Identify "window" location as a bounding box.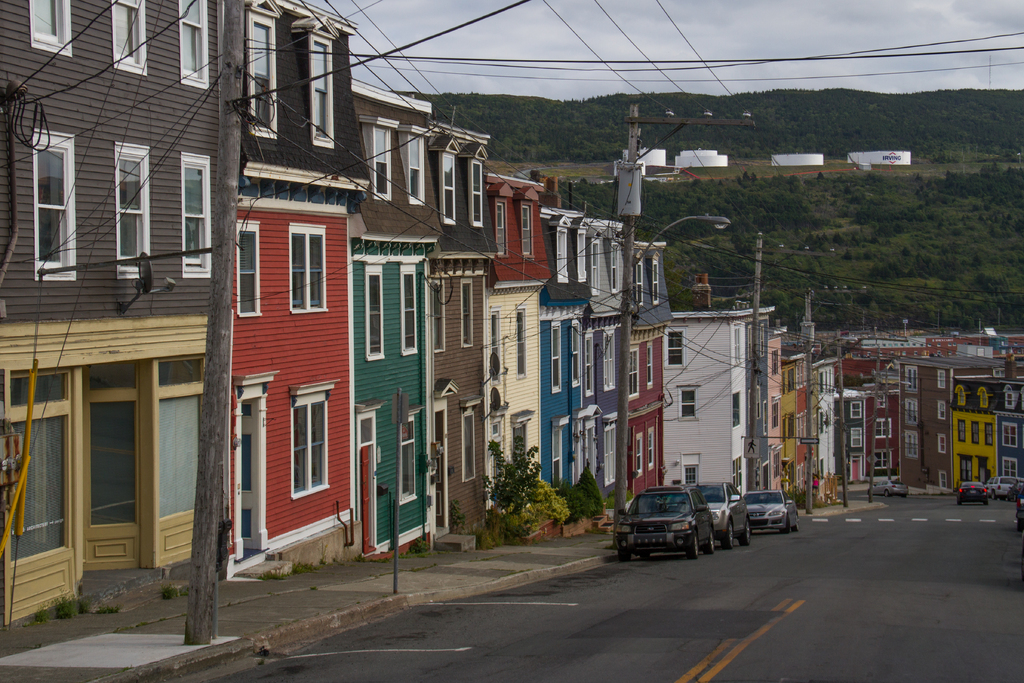
{"left": 487, "top": 305, "right": 503, "bottom": 384}.
